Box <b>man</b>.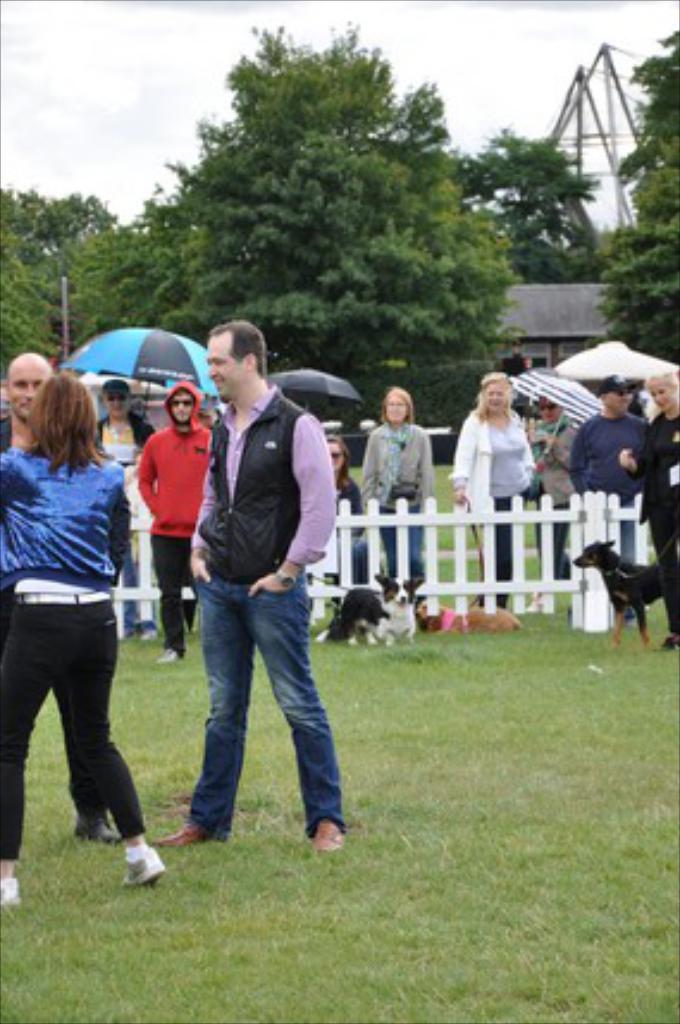
(x1=131, y1=377, x2=215, y2=659).
